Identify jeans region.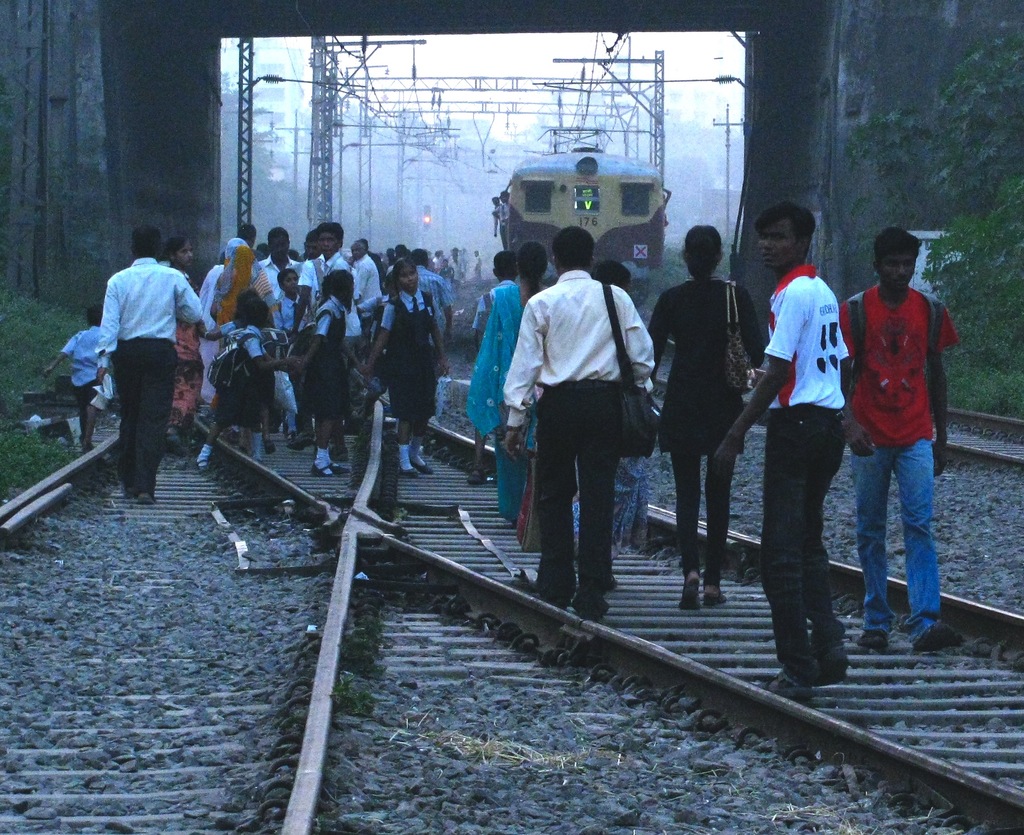
Region: (850, 438, 945, 639).
